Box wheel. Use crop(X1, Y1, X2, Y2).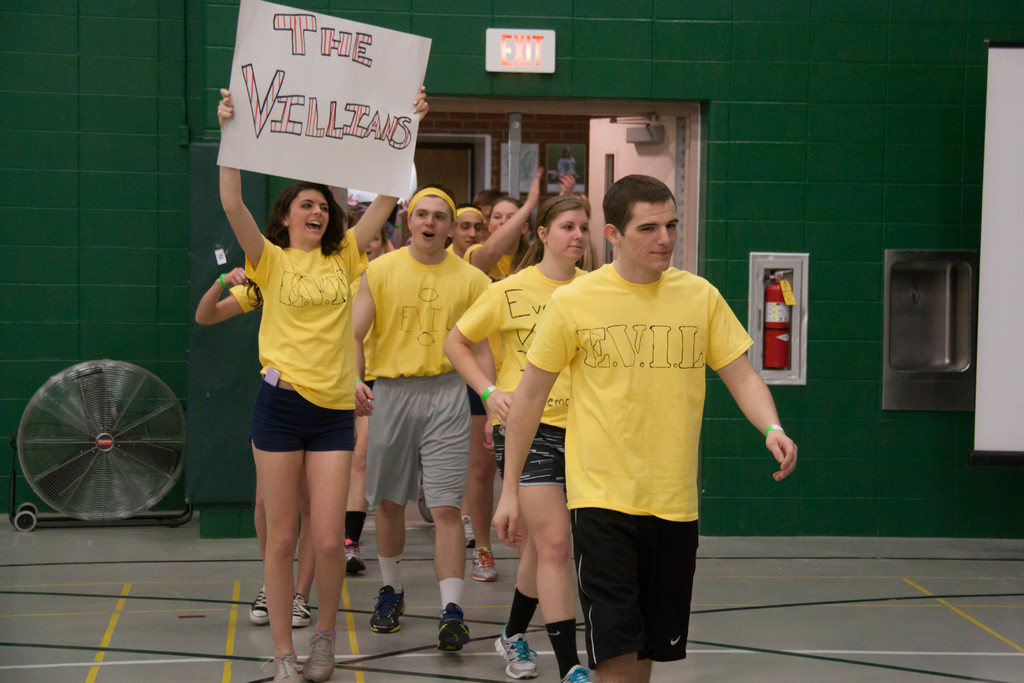
crop(8, 355, 192, 520).
